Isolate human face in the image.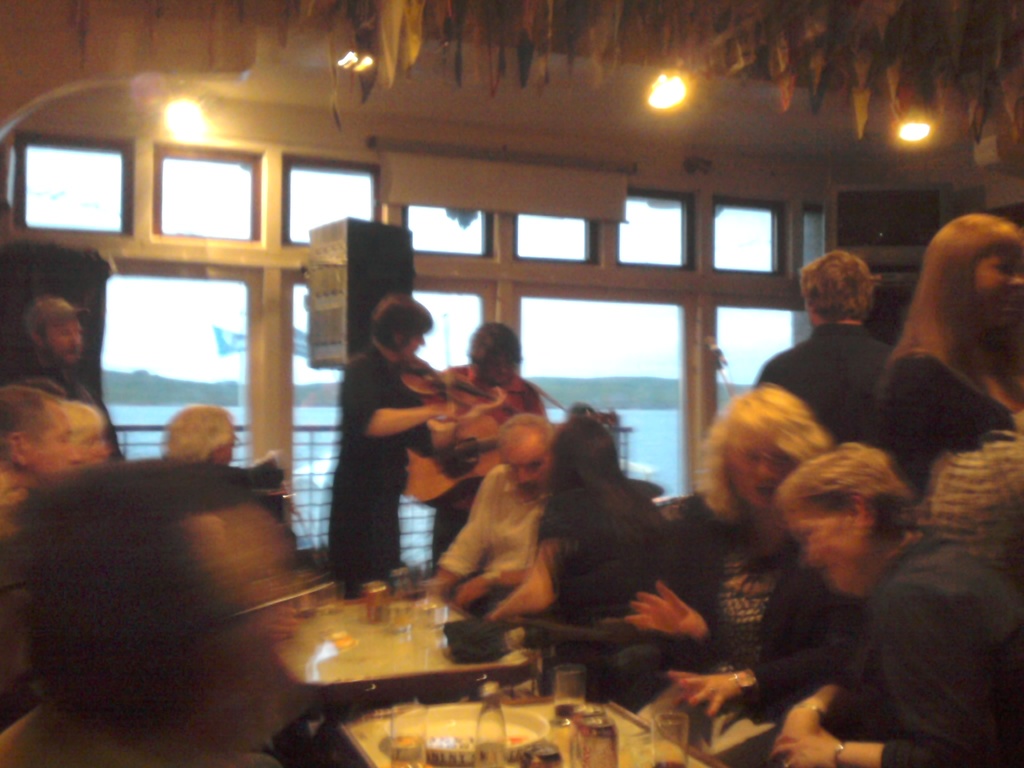
Isolated region: (79,421,110,476).
